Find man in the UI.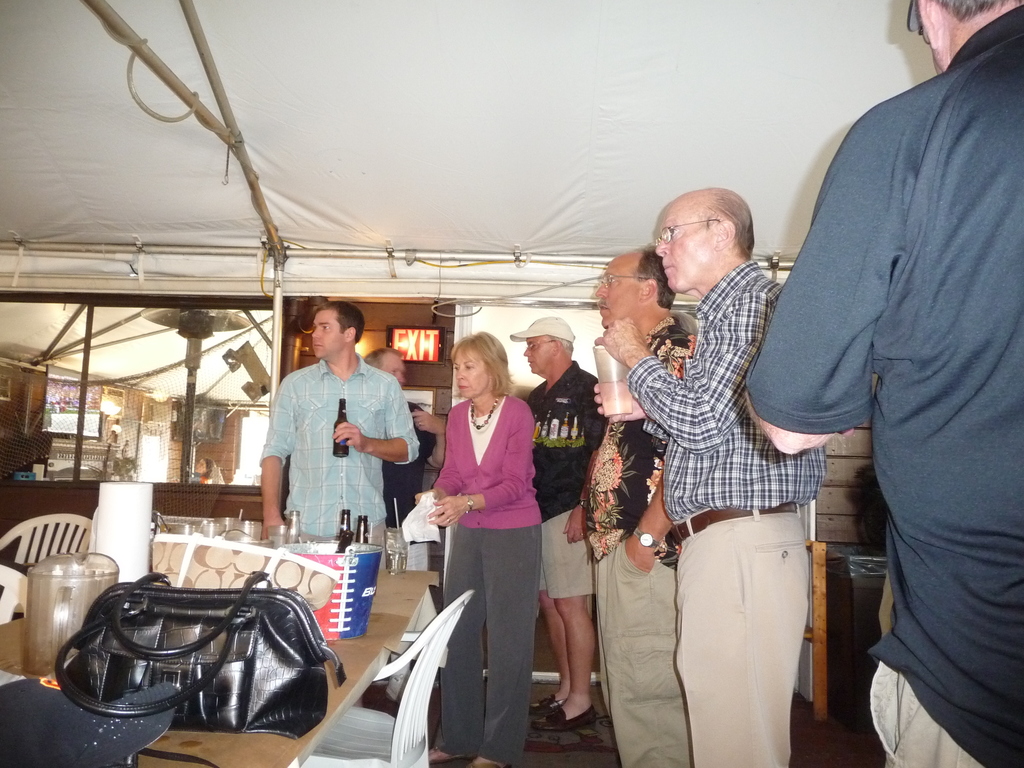
UI element at x1=586, y1=241, x2=703, y2=767.
